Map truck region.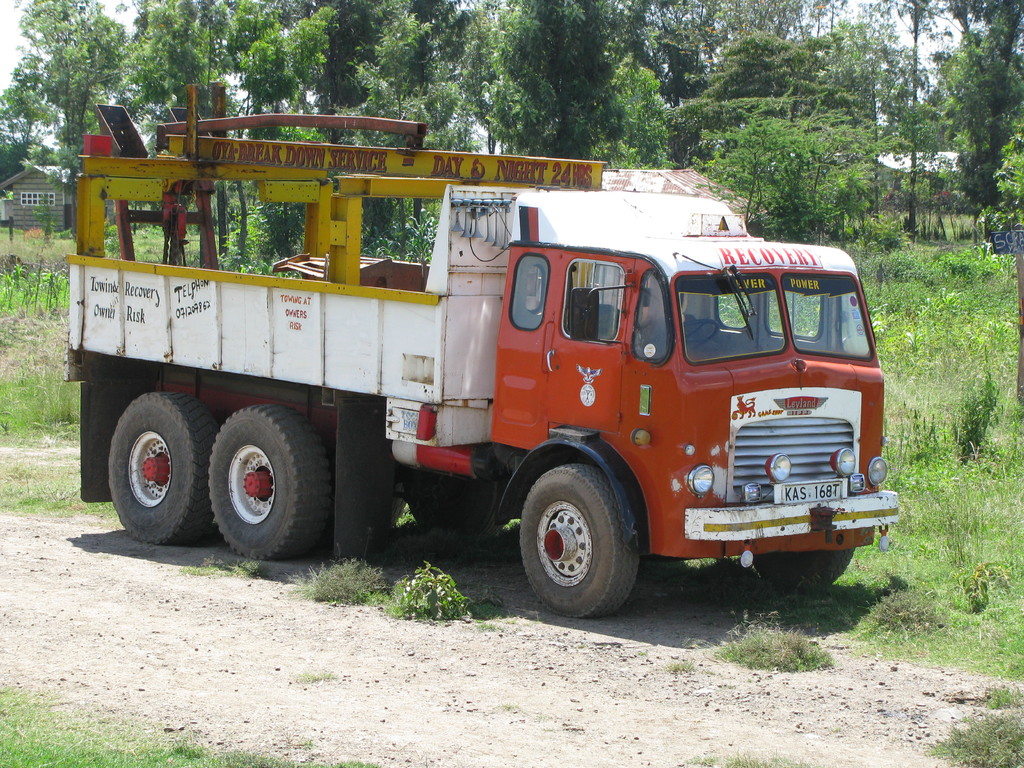
Mapped to locate(58, 76, 902, 631).
